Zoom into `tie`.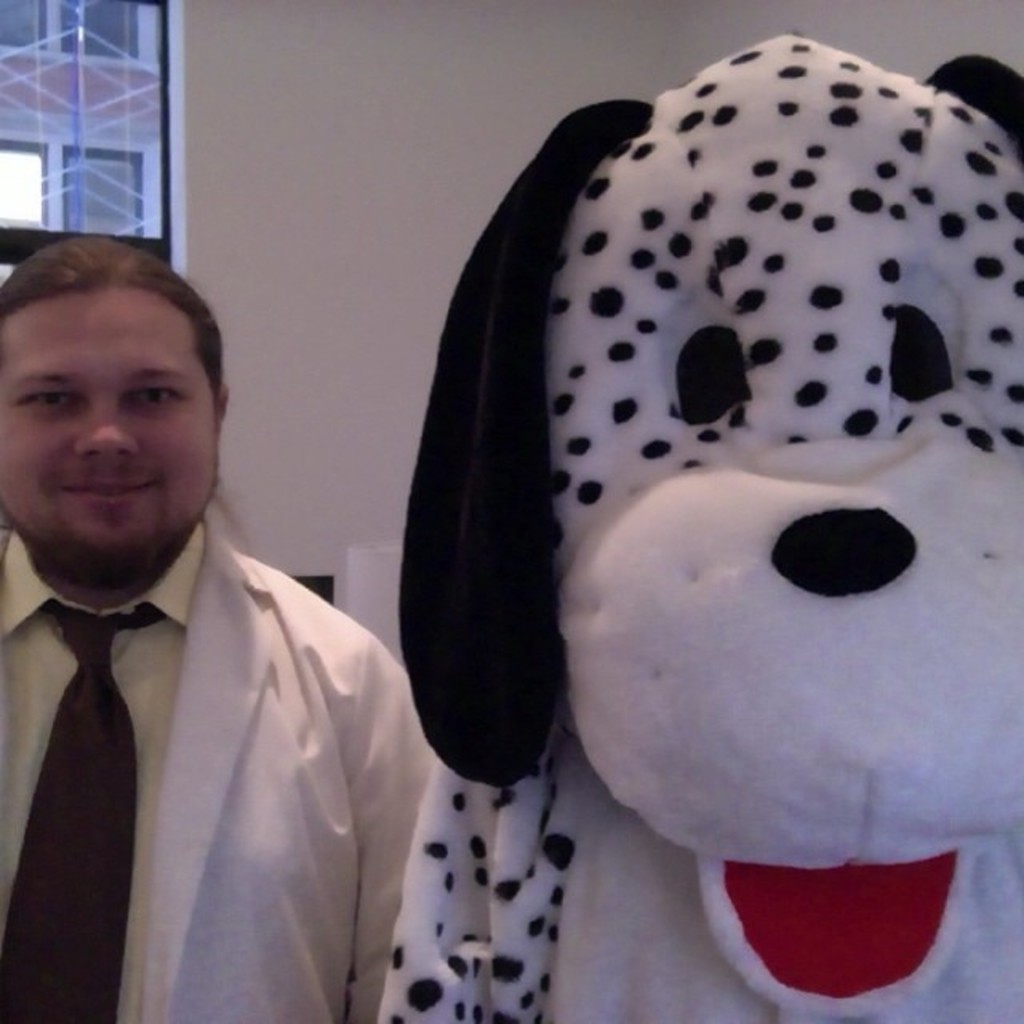
Zoom target: 0, 592, 170, 1022.
